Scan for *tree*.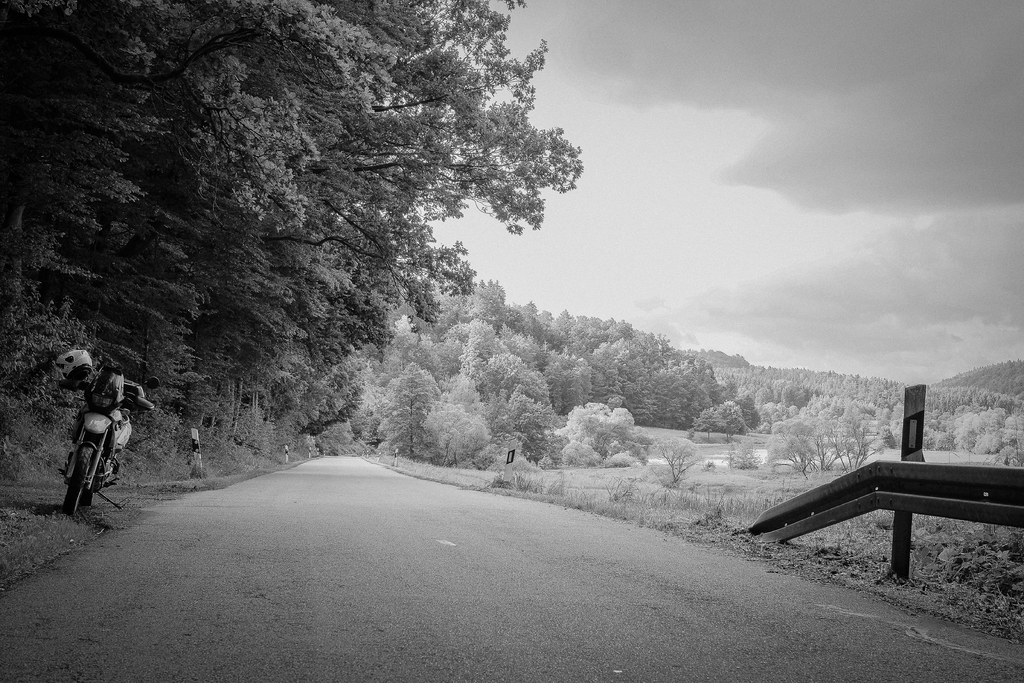
Scan result: (0, 0, 586, 414).
